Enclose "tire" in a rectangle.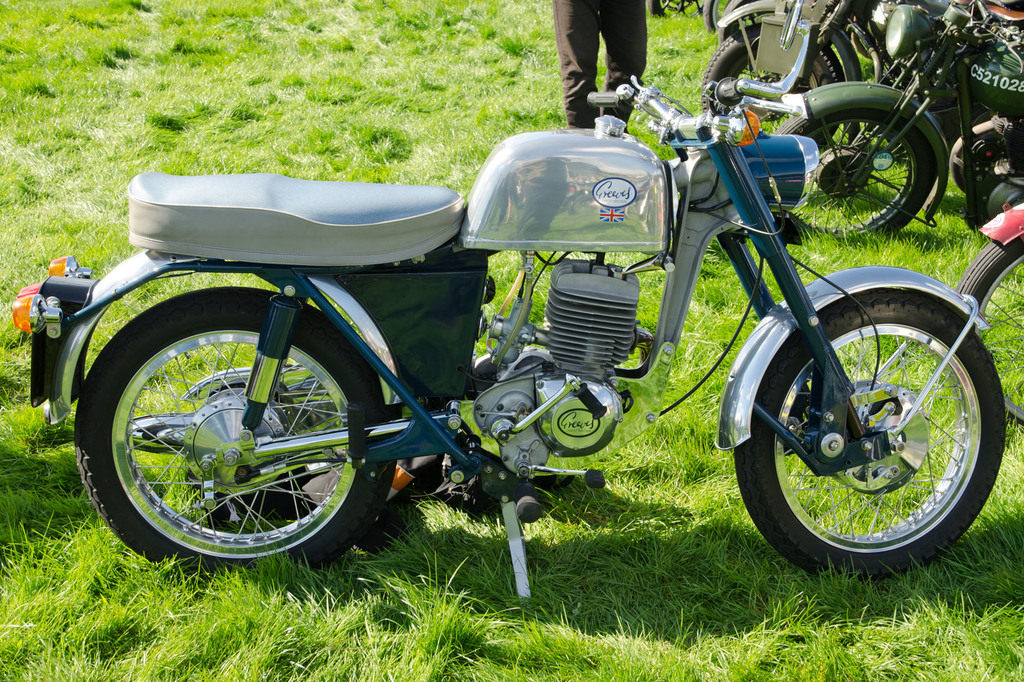
952/241/1023/436.
